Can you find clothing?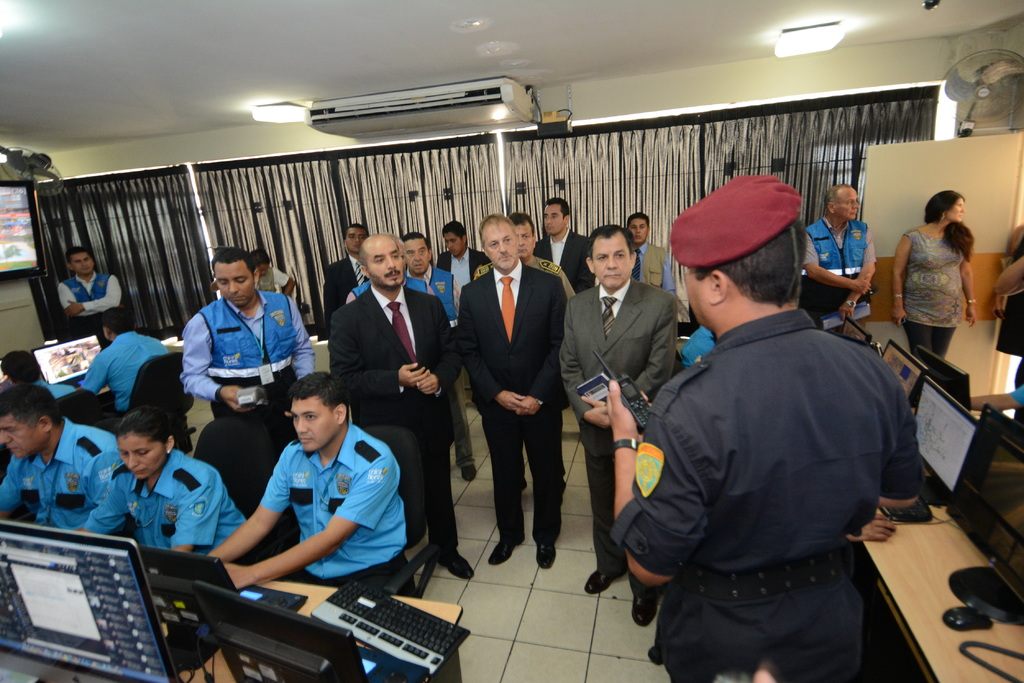
Yes, bounding box: detection(492, 394, 565, 553).
